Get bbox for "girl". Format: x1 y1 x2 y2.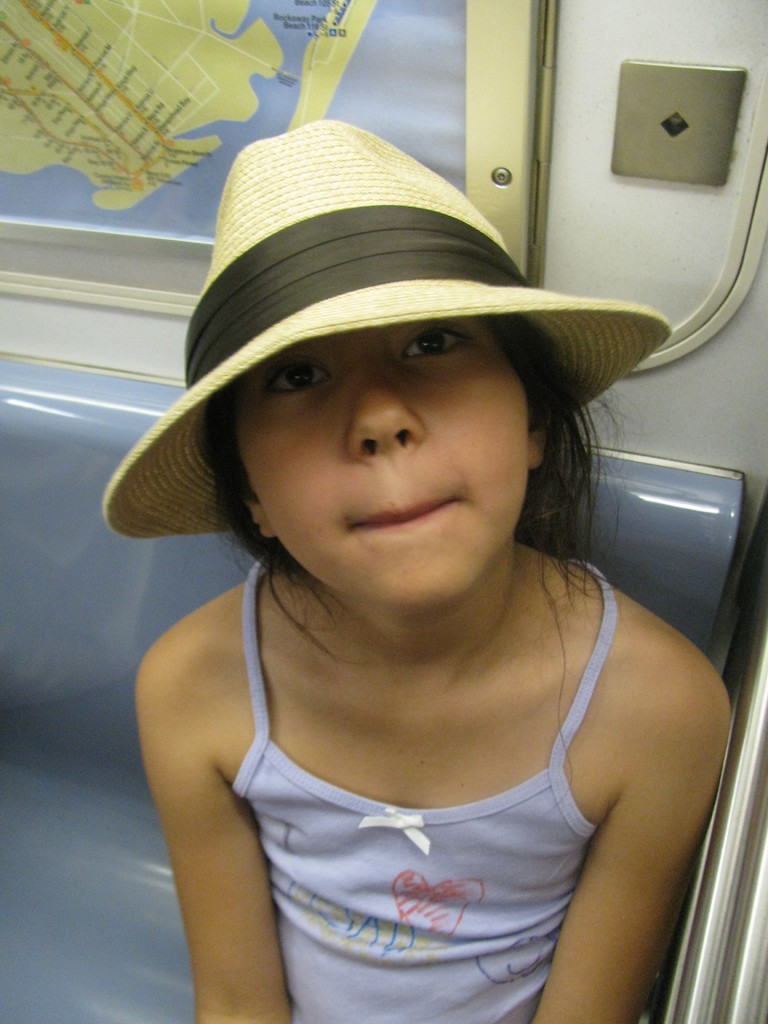
97 117 734 1022.
